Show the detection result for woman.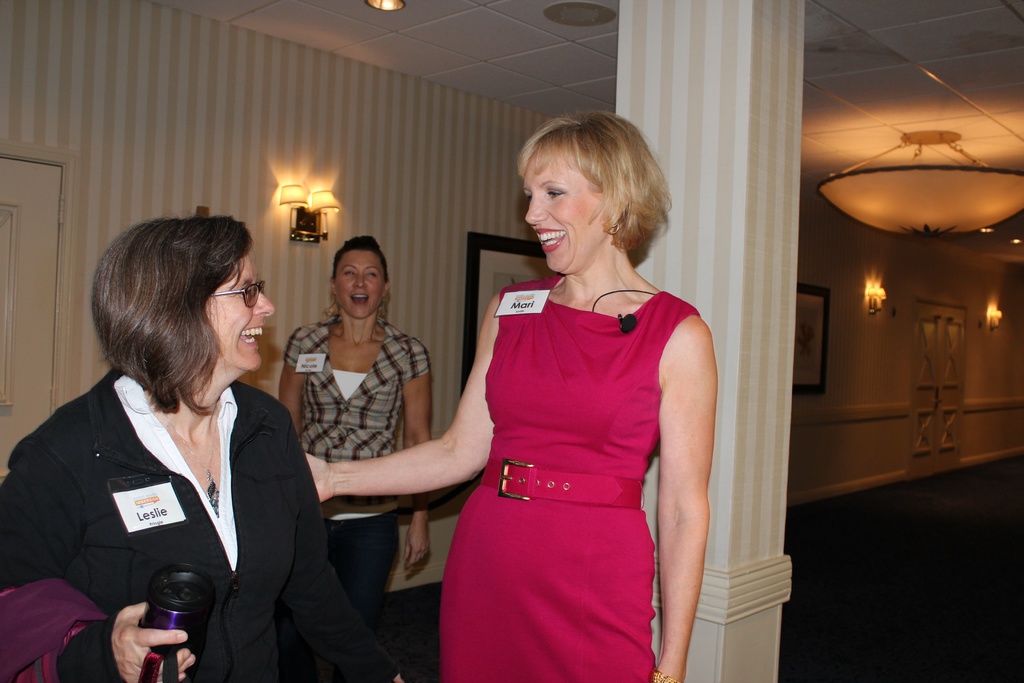
<box>274,237,425,614</box>.
